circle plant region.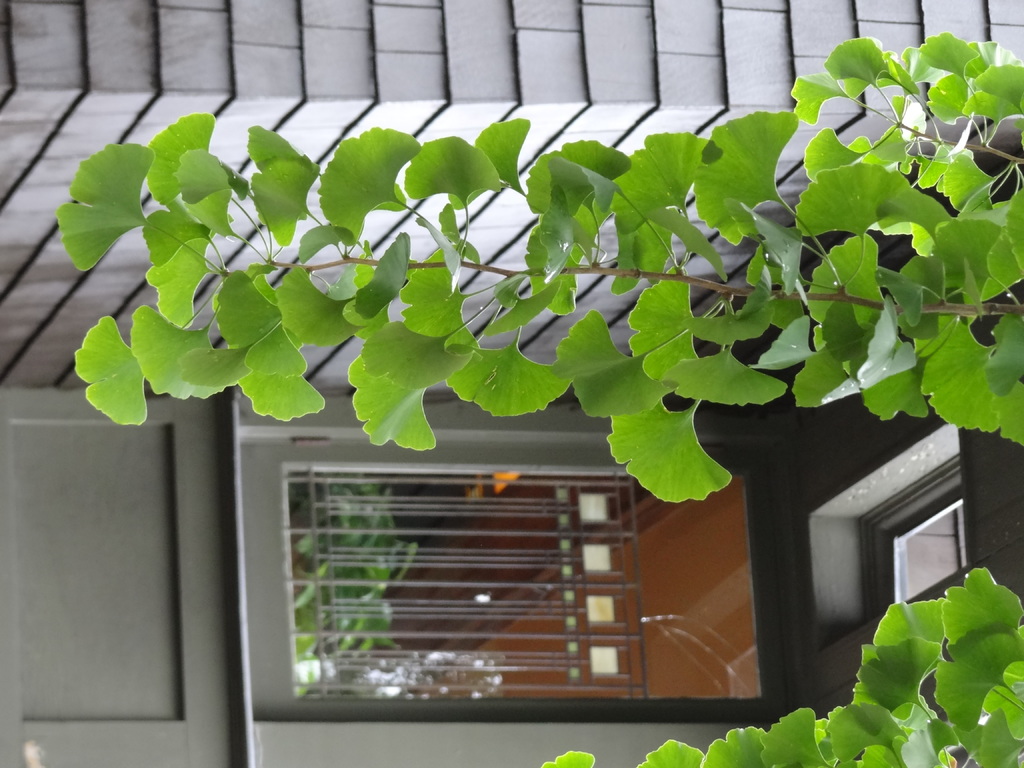
Region: [x1=65, y1=23, x2=1023, y2=767].
